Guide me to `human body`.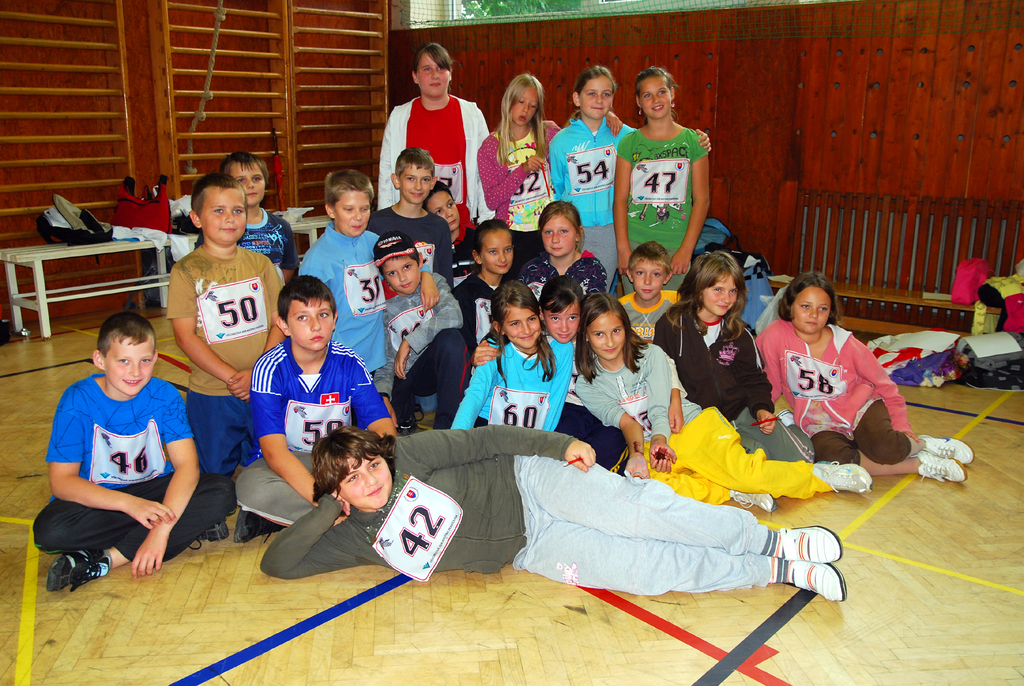
Guidance: detection(749, 316, 975, 479).
